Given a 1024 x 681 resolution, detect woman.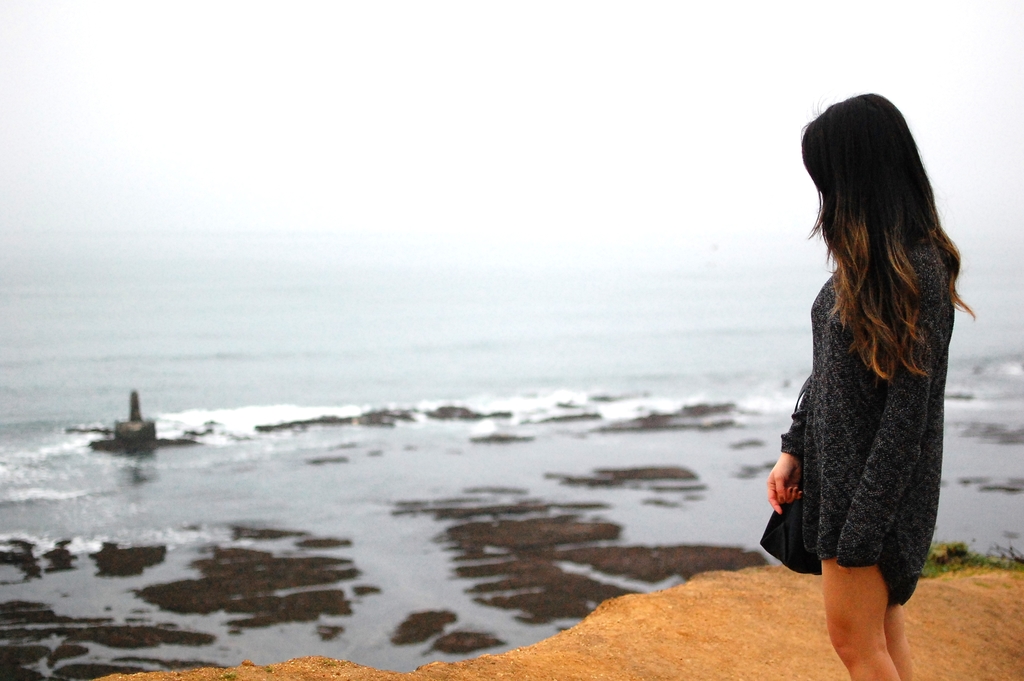
locate(766, 94, 983, 646).
